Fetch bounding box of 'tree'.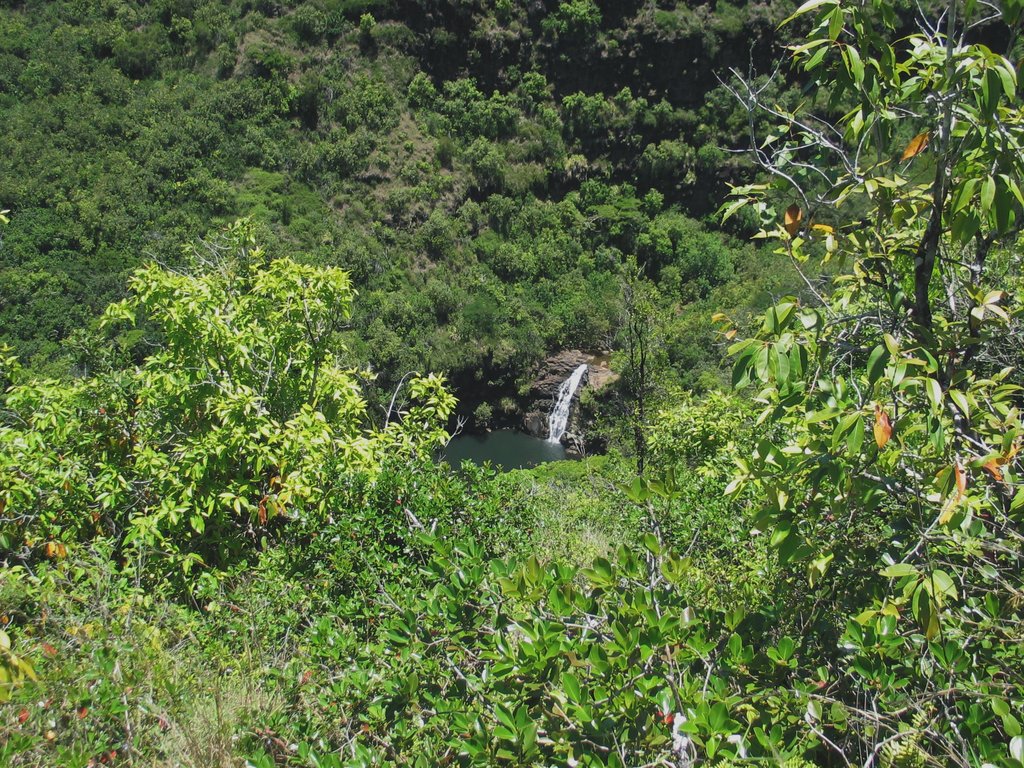
Bbox: <bbox>694, 0, 1023, 393</bbox>.
